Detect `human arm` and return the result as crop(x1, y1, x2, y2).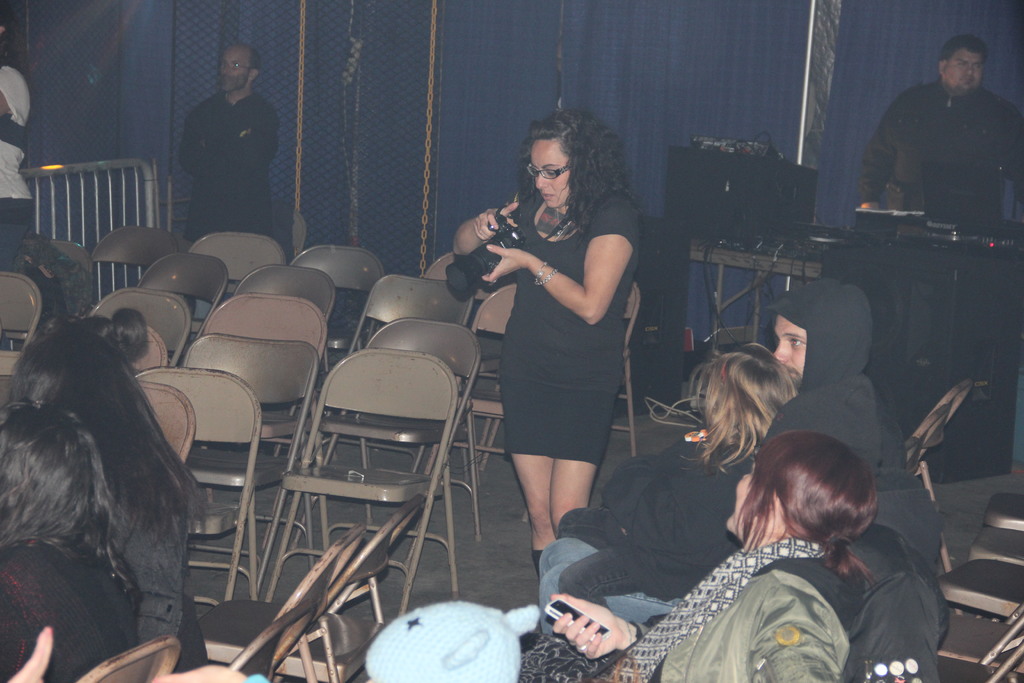
crop(754, 595, 837, 682).
